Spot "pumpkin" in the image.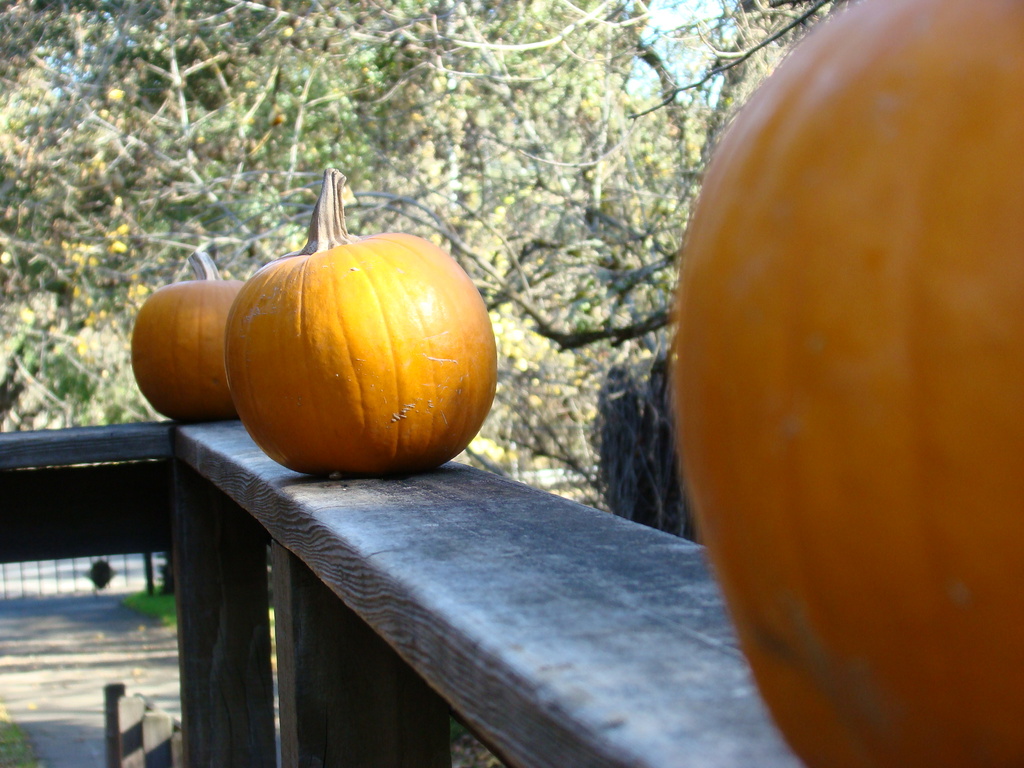
"pumpkin" found at (x1=122, y1=244, x2=246, y2=426).
